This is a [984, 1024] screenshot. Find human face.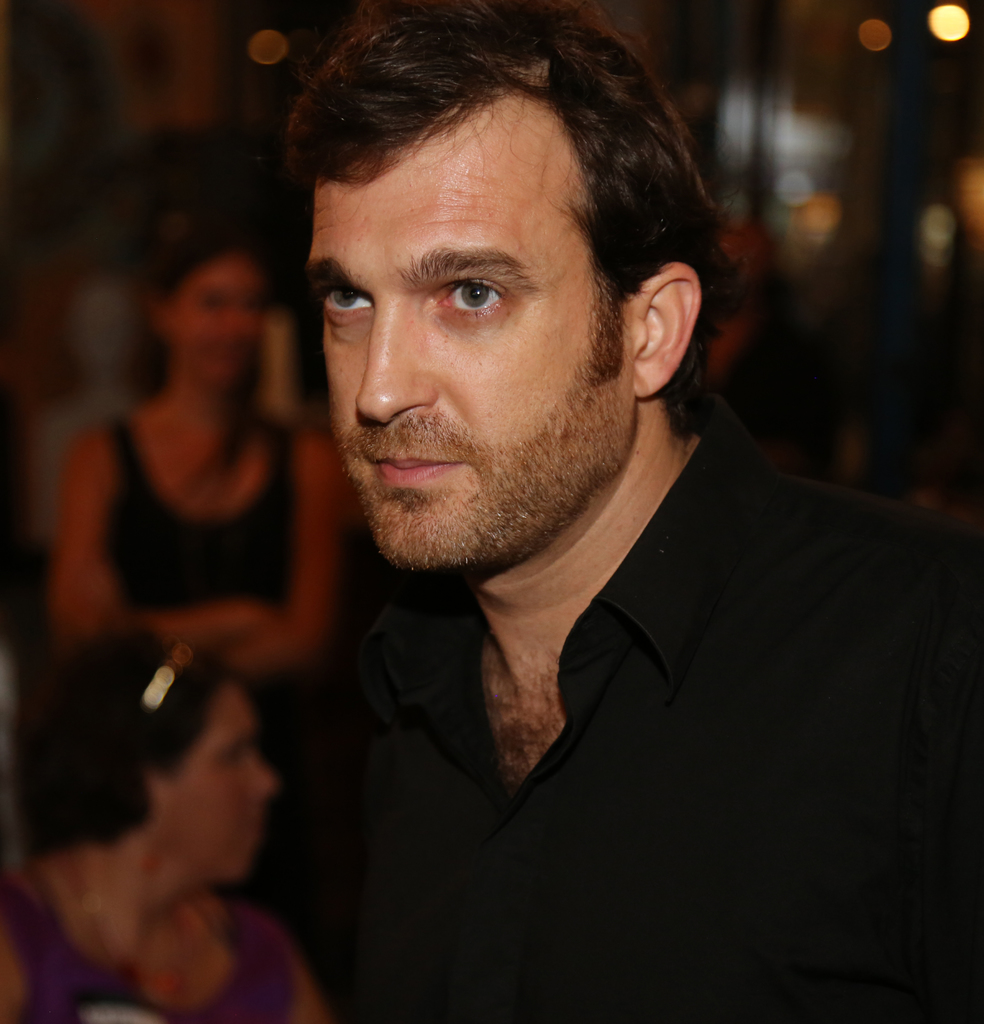
Bounding box: (170, 259, 257, 395).
